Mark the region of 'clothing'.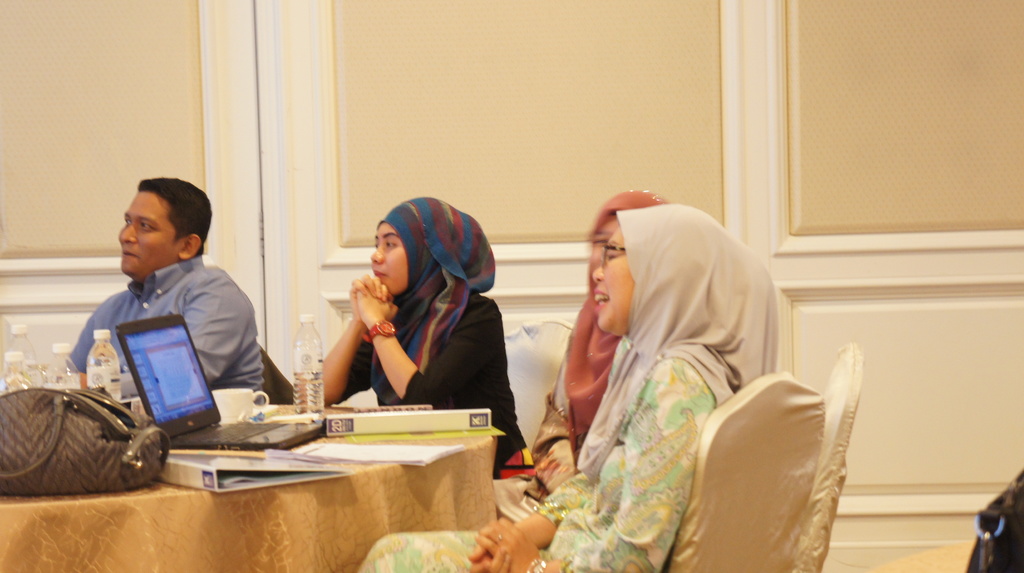
Region: x1=65, y1=254, x2=271, y2=399.
